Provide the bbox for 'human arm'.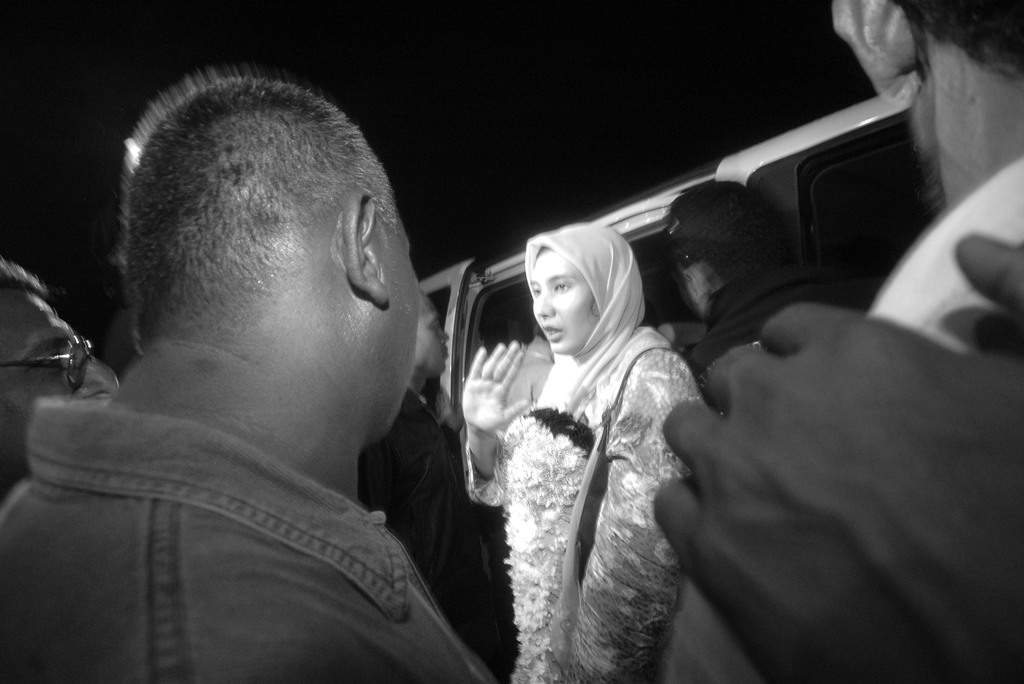
crop(632, 249, 980, 669).
